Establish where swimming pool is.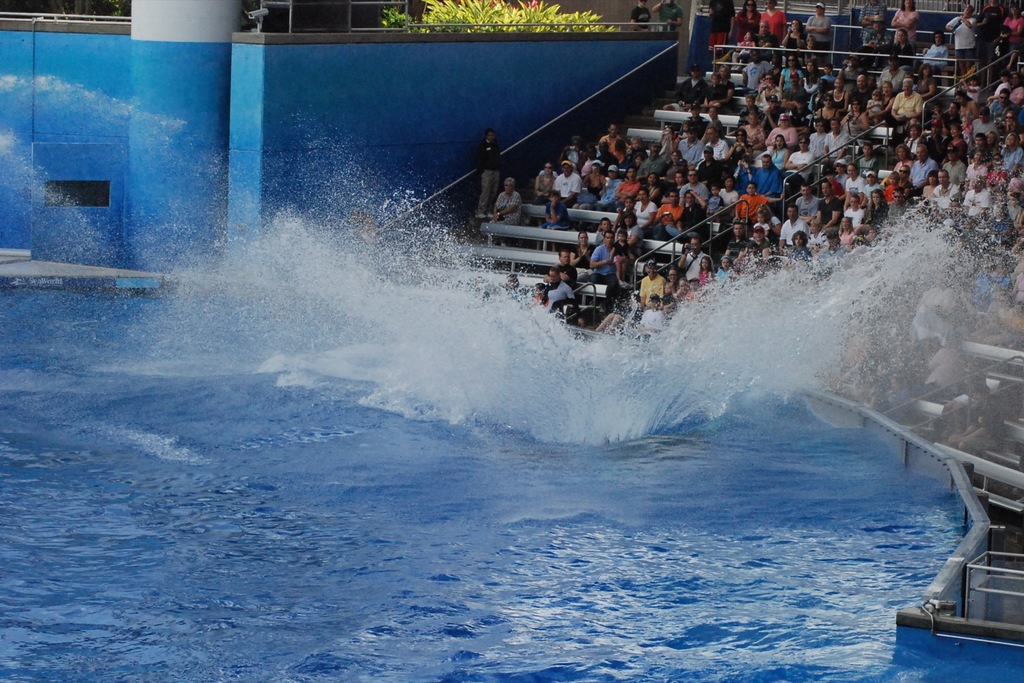
Established at left=0, top=247, right=1023, bottom=682.
